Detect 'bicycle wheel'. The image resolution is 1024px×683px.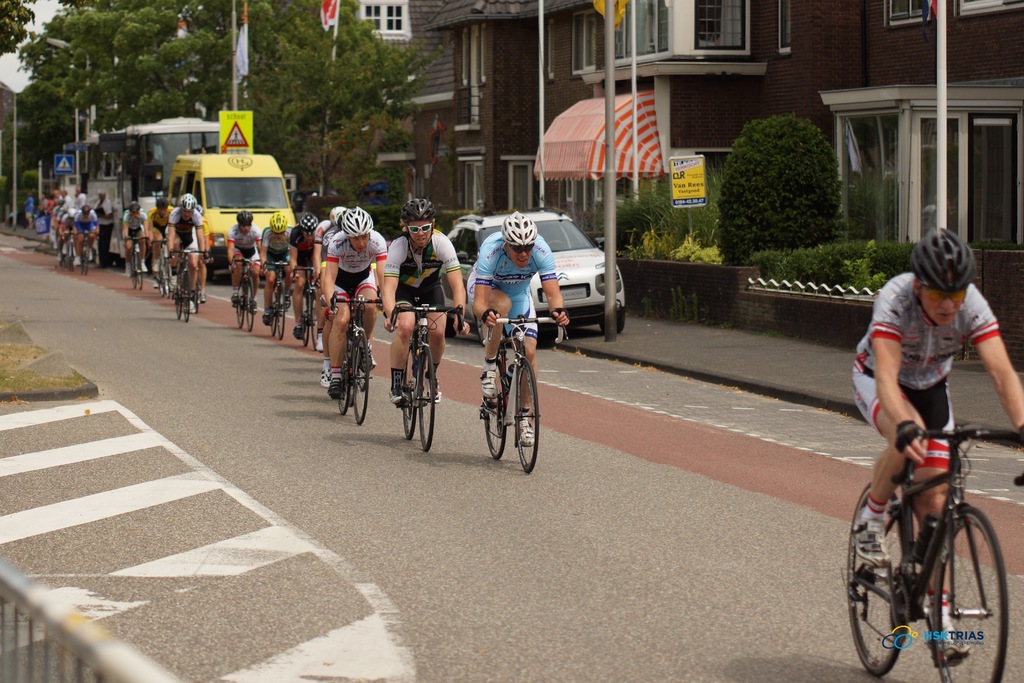
left=514, top=357, right=541, bottom=473.
